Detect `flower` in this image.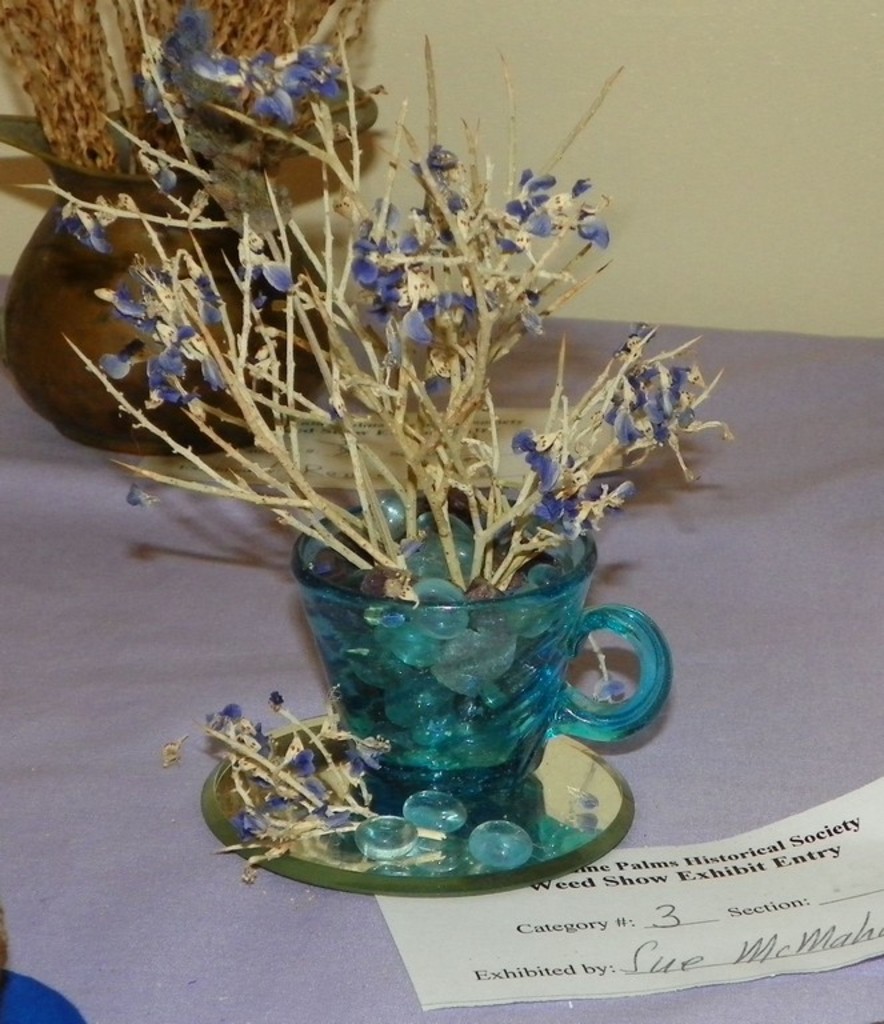
Detection: l=352, t=160, r=621, b=352.
